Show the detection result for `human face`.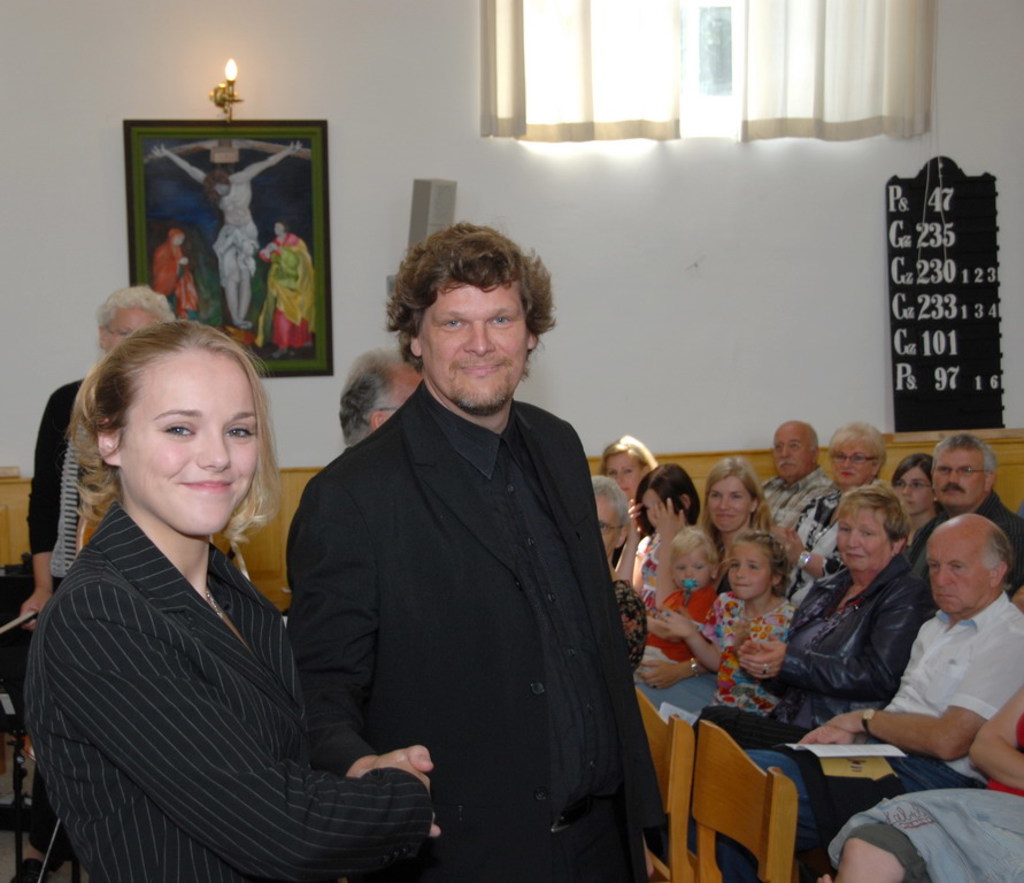
bbox(936, 446, 987, 508).
